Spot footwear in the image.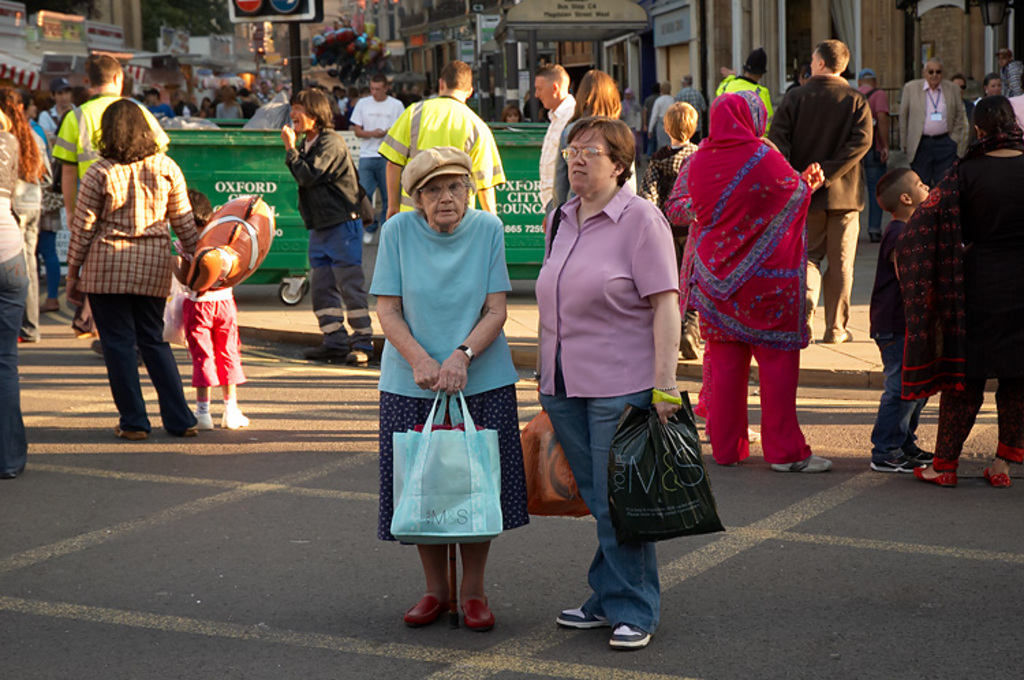
footwear found at left=71, top=324, right=97, bottom=344.
